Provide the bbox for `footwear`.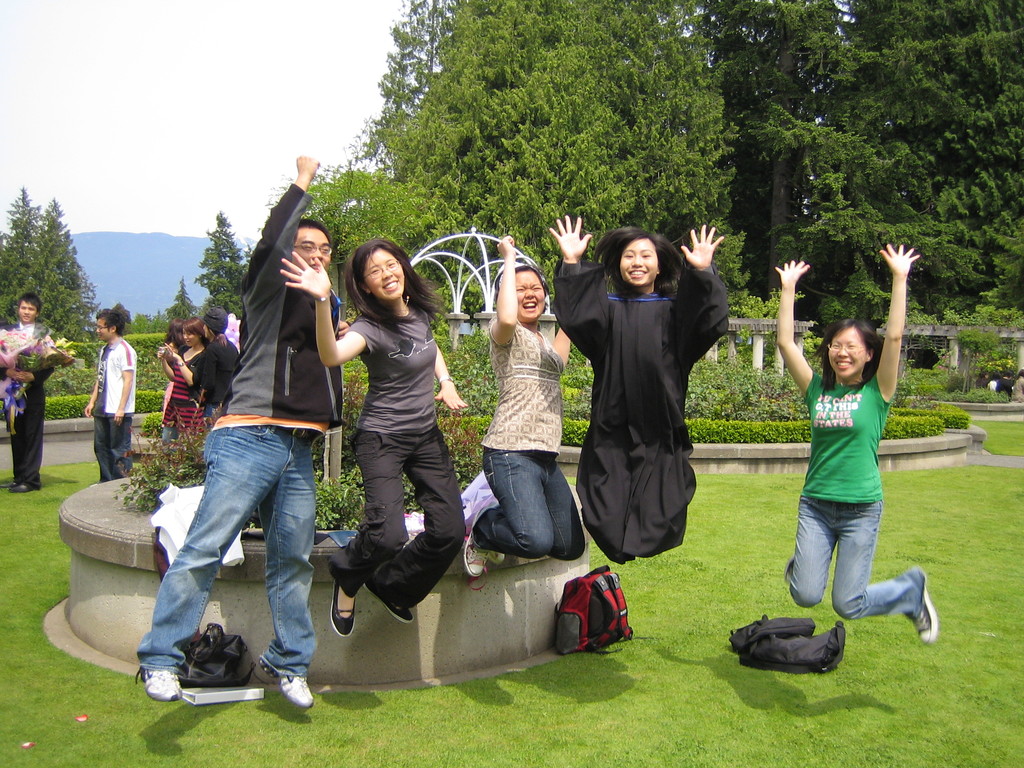
260, 665, 316, 712.
